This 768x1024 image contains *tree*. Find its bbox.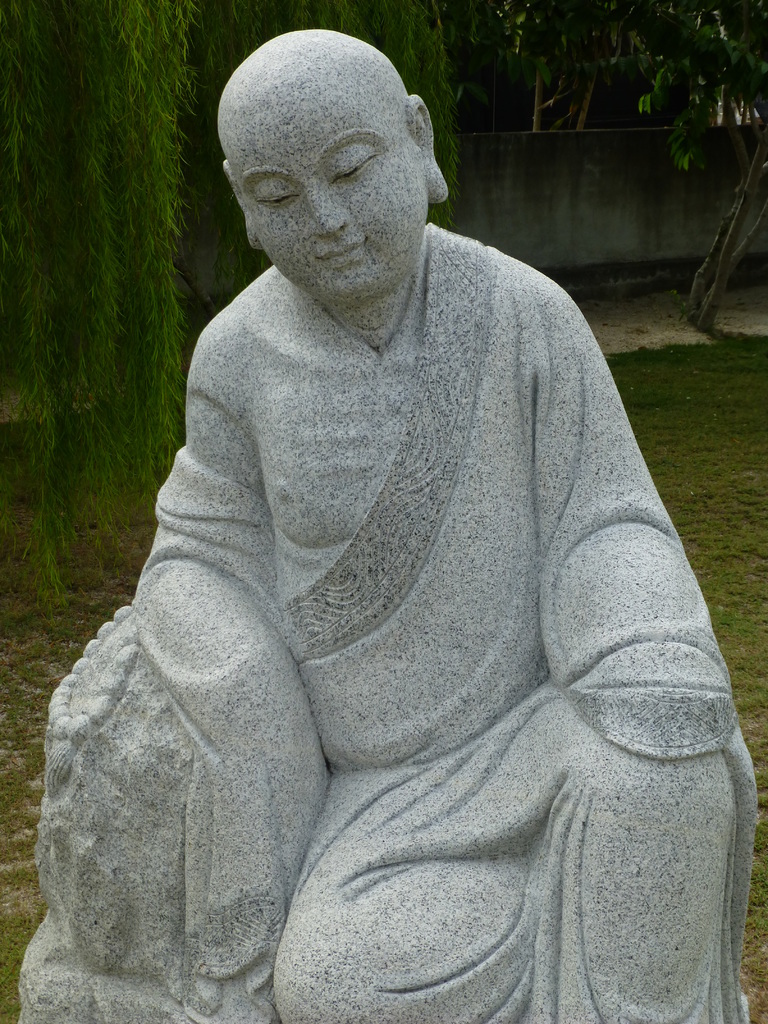
bbox=(488, 0, 767, 333).
